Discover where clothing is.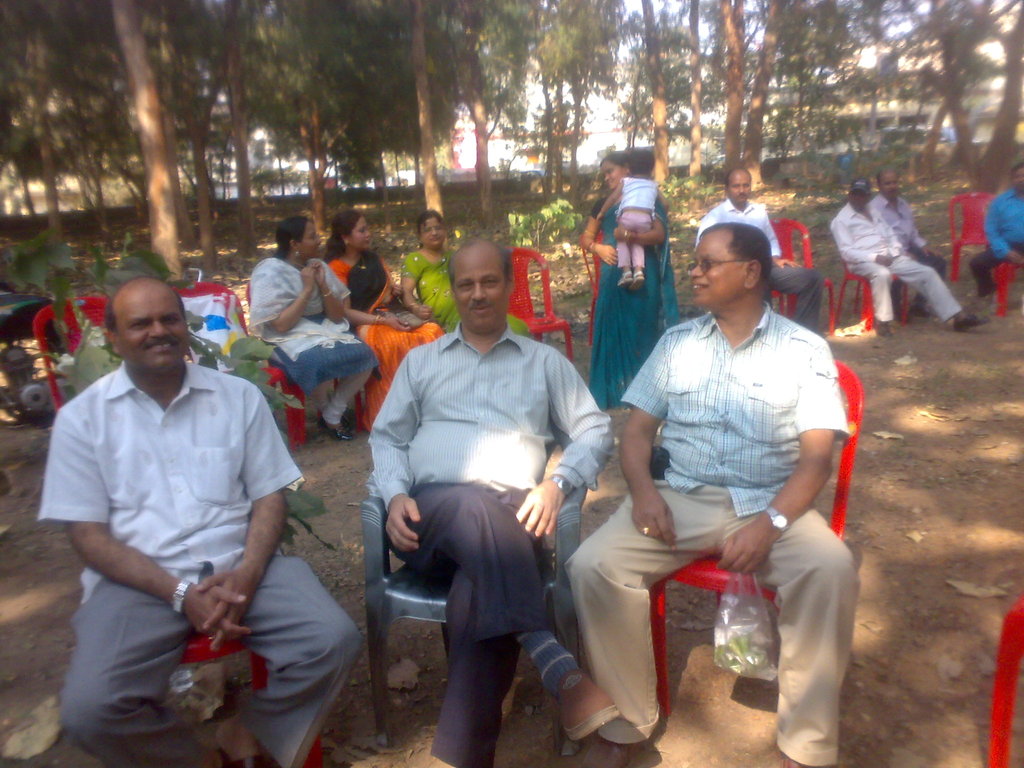
Discovered at select_region(366, 321, 614, 767).
